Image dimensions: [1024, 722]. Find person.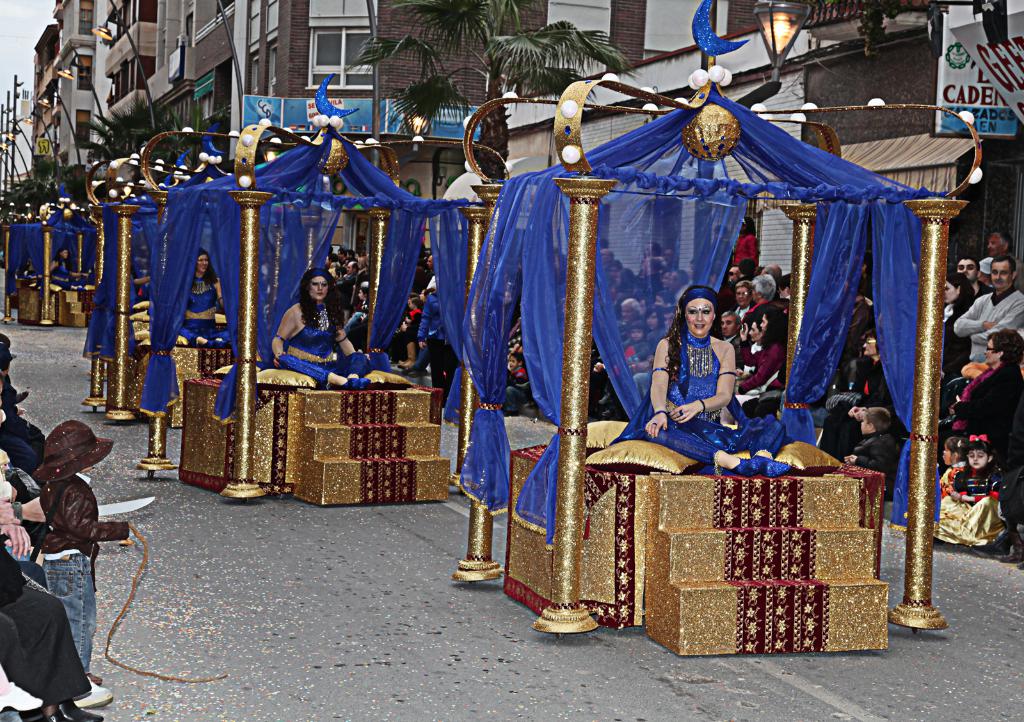
left=268, top=266, right=371, bottom=385.
